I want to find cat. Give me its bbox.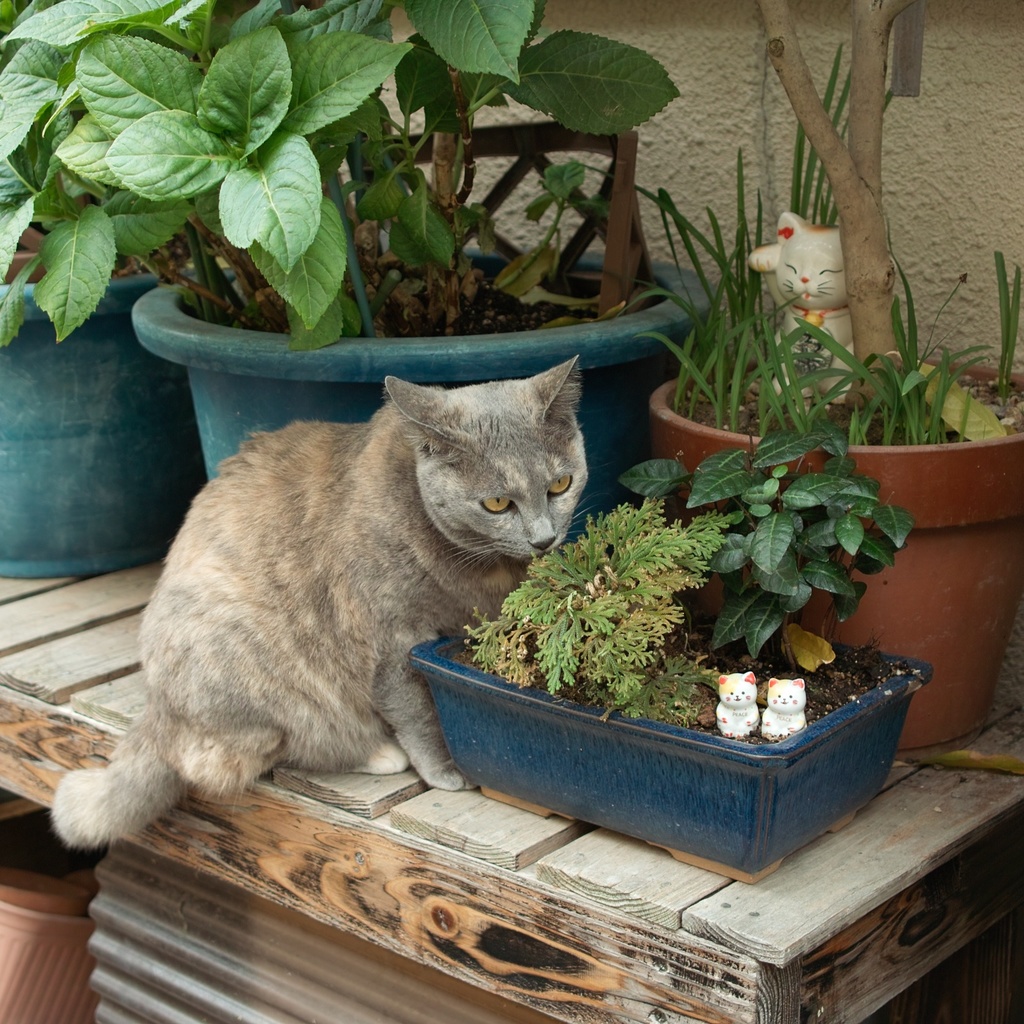
<region>739, 209, 851, 413</region>.
